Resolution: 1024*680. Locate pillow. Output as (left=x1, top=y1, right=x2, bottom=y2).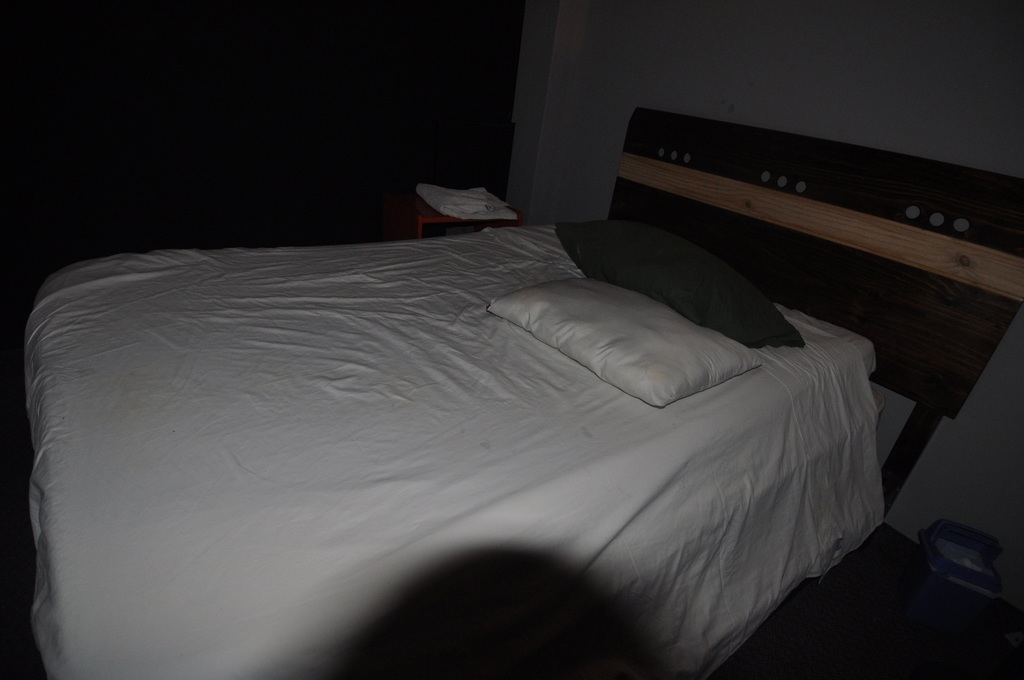
(left=555, top=219, right=809, bottom=350).
